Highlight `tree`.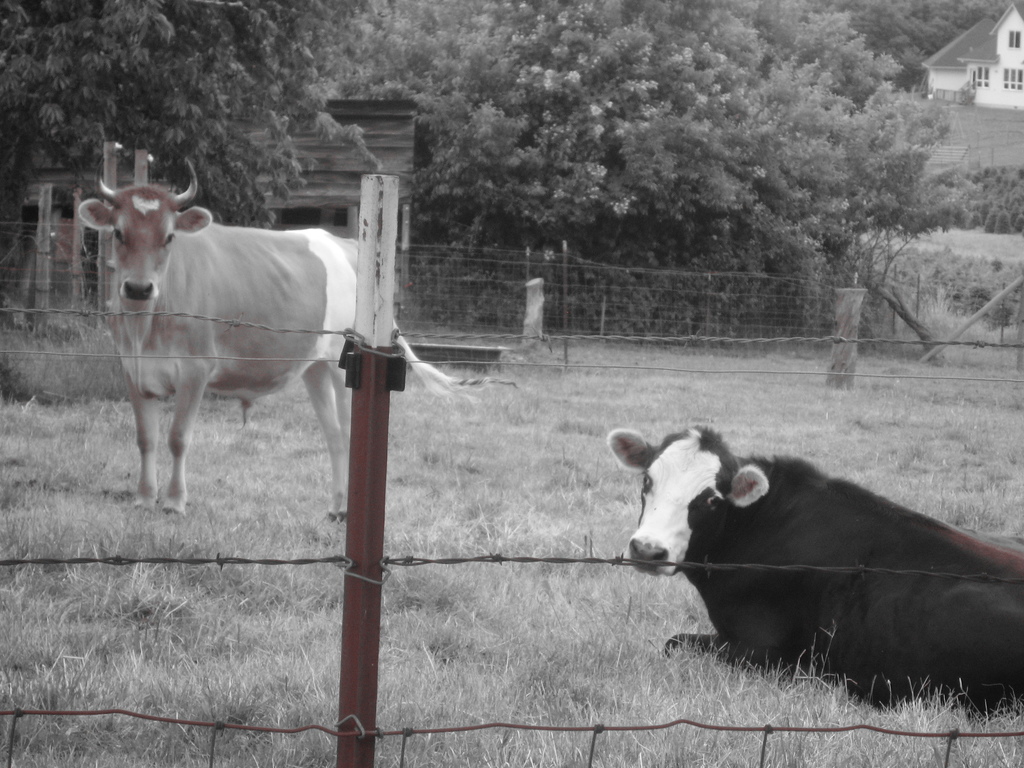
Highlighted region: crop(0, 0, 394, 327).
